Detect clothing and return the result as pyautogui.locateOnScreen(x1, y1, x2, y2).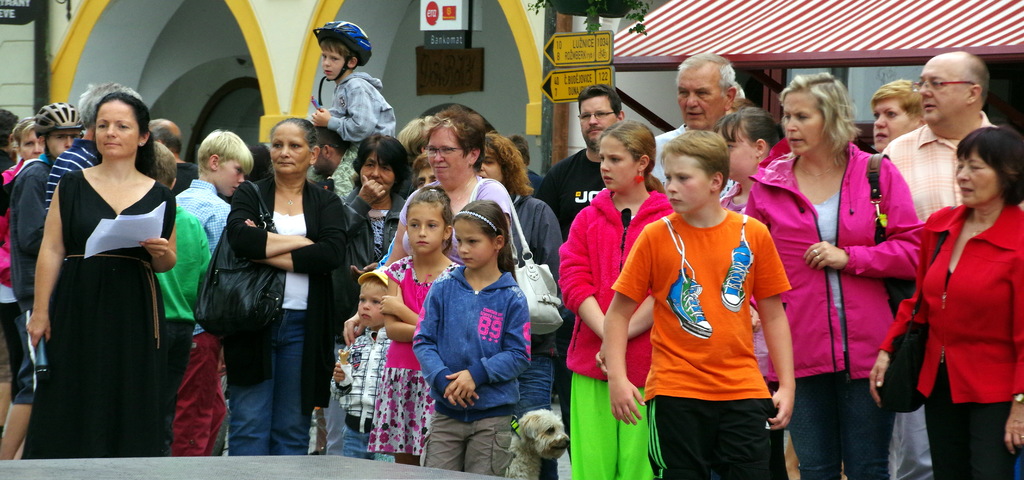
pyautogui.locateOnScreen(20, 174, 180, 457).
